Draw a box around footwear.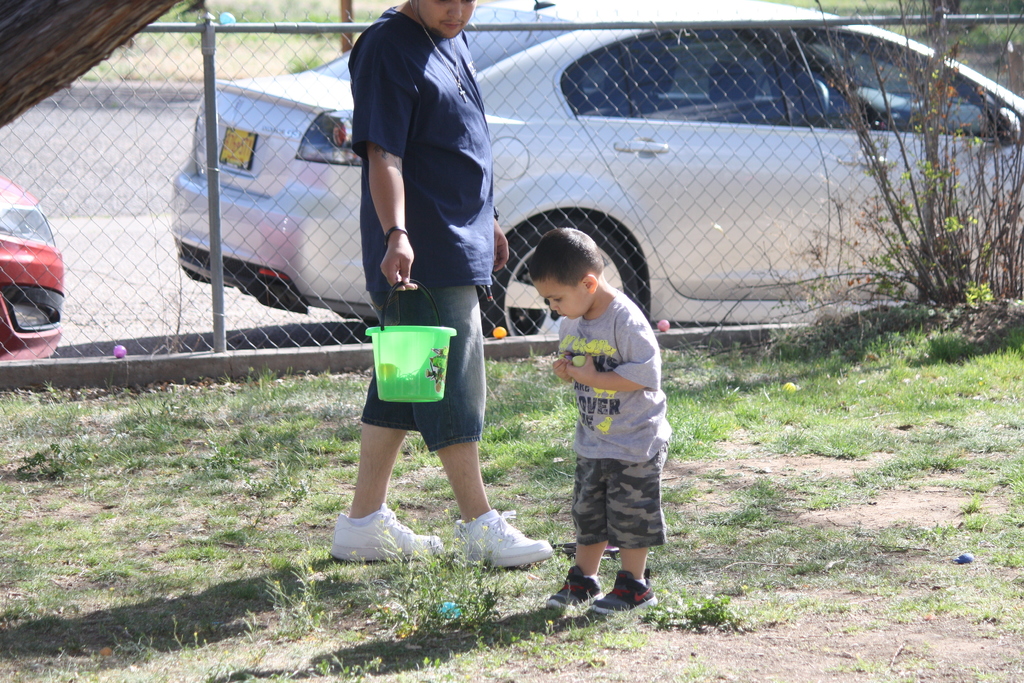
x1=596 y1=572 x2=666 y2=621.
